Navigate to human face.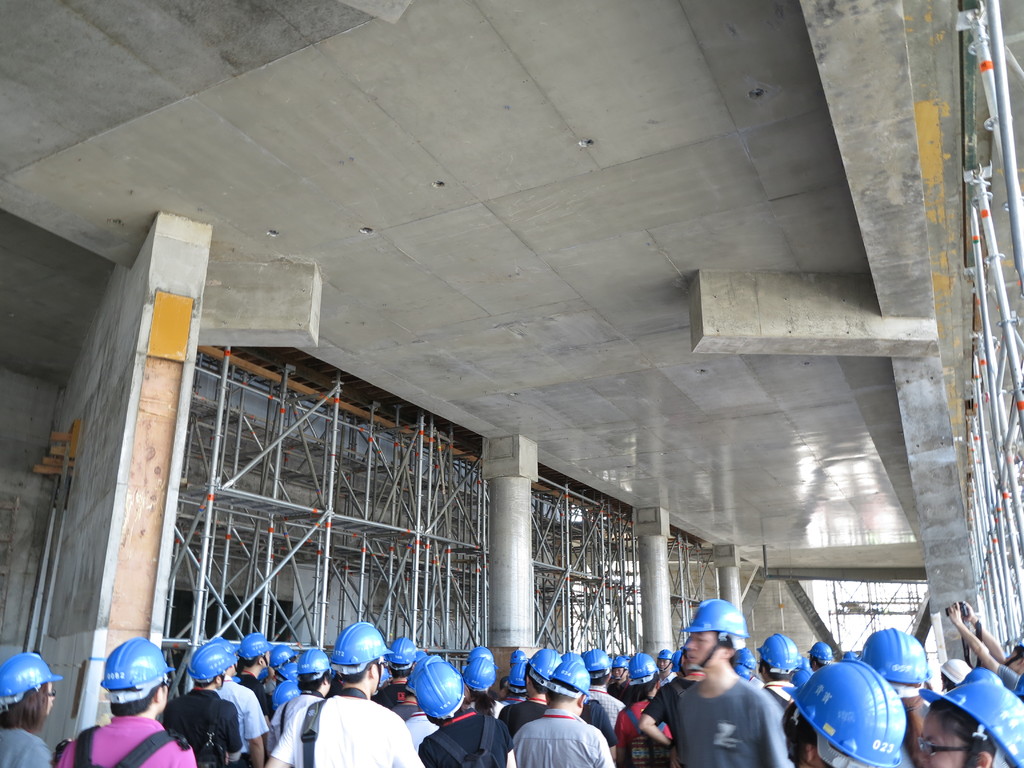
Navigation target: 685, 632, 723, 667.
